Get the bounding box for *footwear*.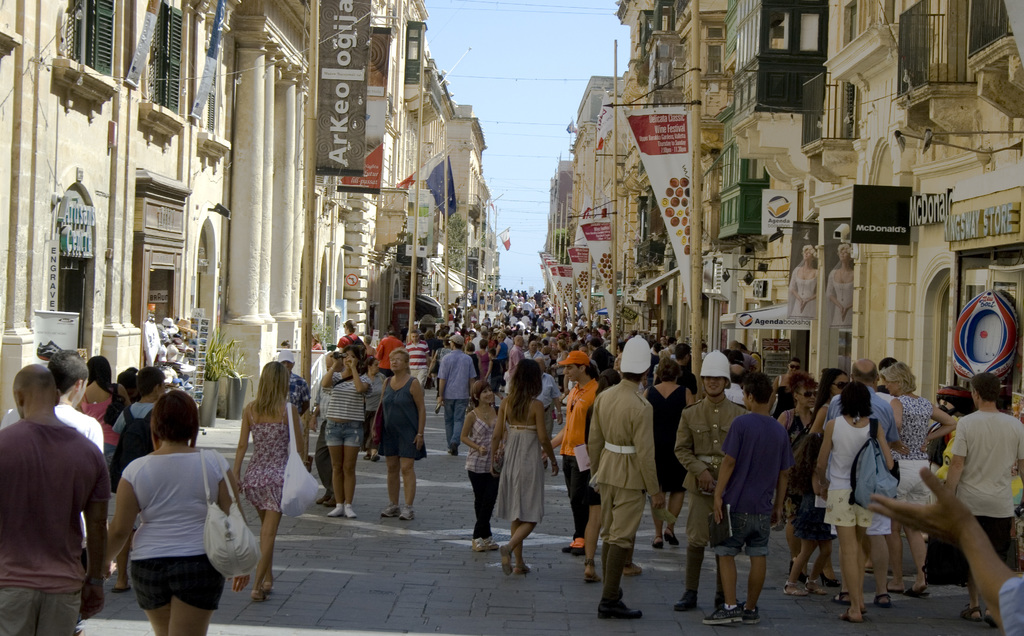
box(836, 588, 843, 603).
